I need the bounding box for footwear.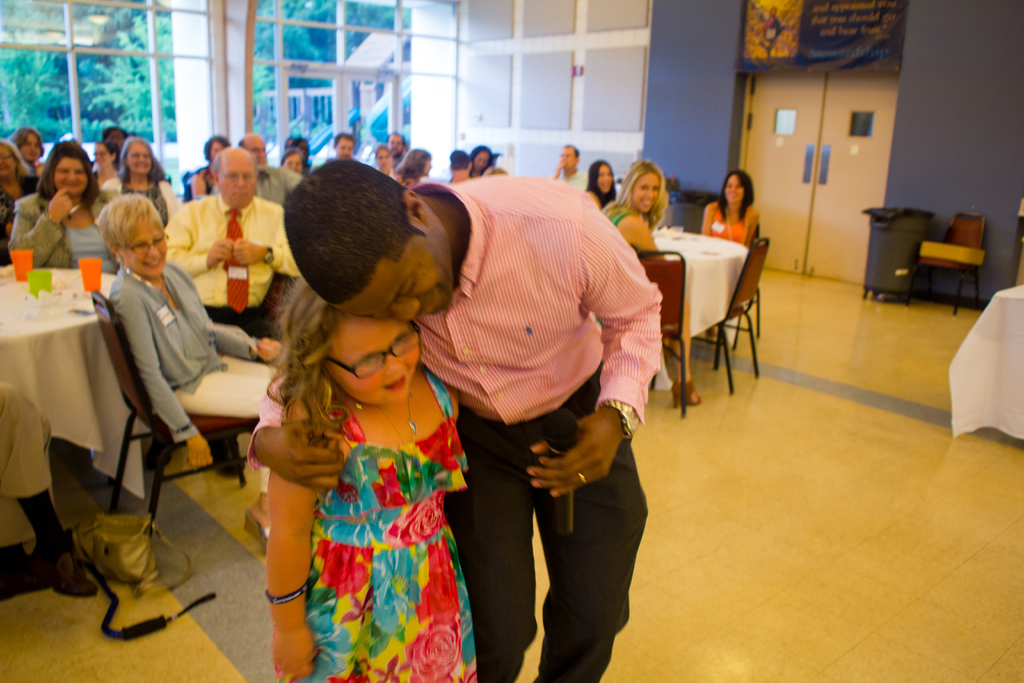
Here it is: box=[29, 527, 100, 604].
